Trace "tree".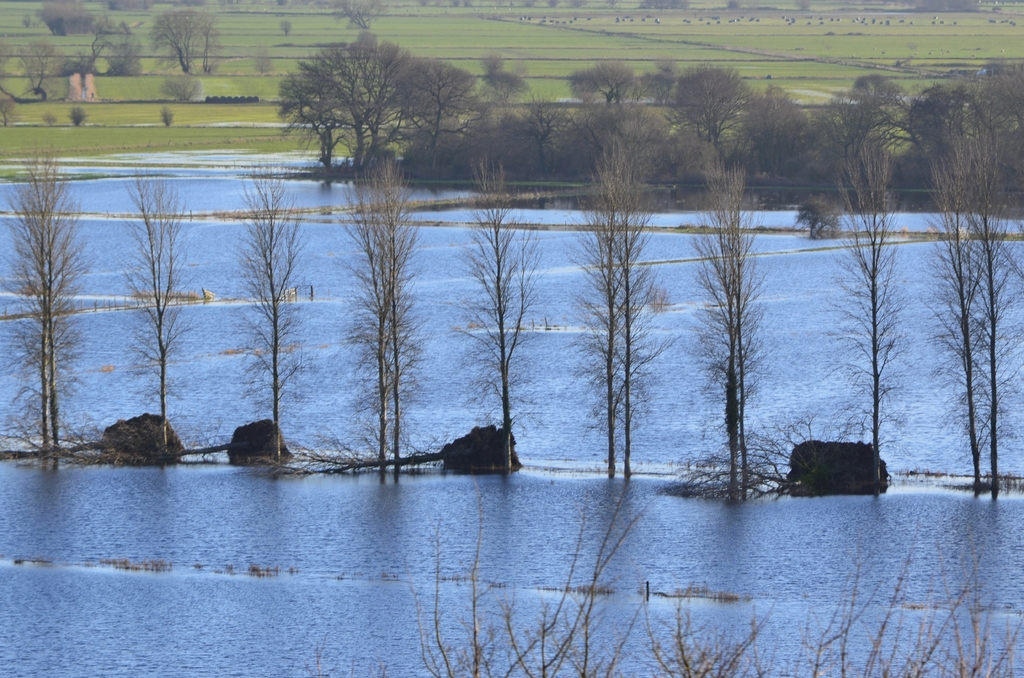
Traced to bbox=(0, 0, 237, 110).
